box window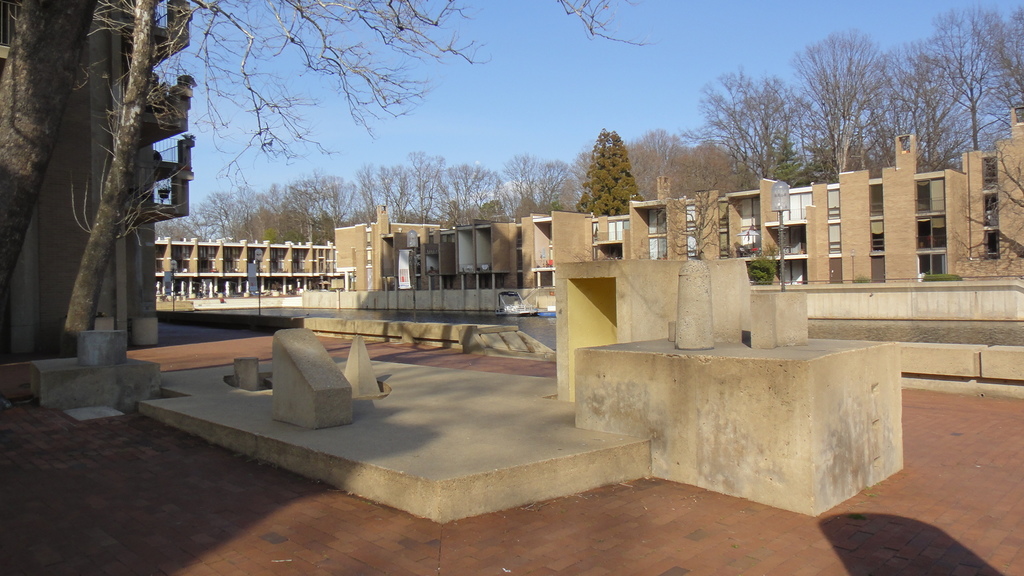
pyautogui.locateOnScreen(920, 252, 943, 282)
